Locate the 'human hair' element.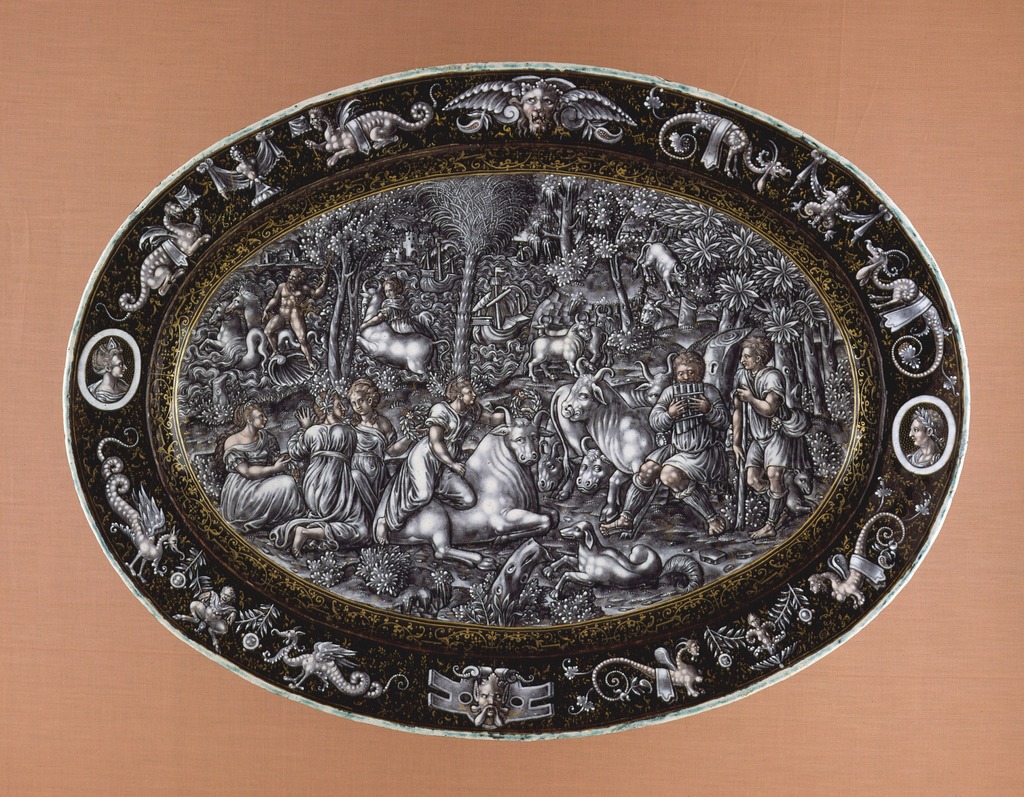
Element bbox: region(296, 264, 308, 280).
